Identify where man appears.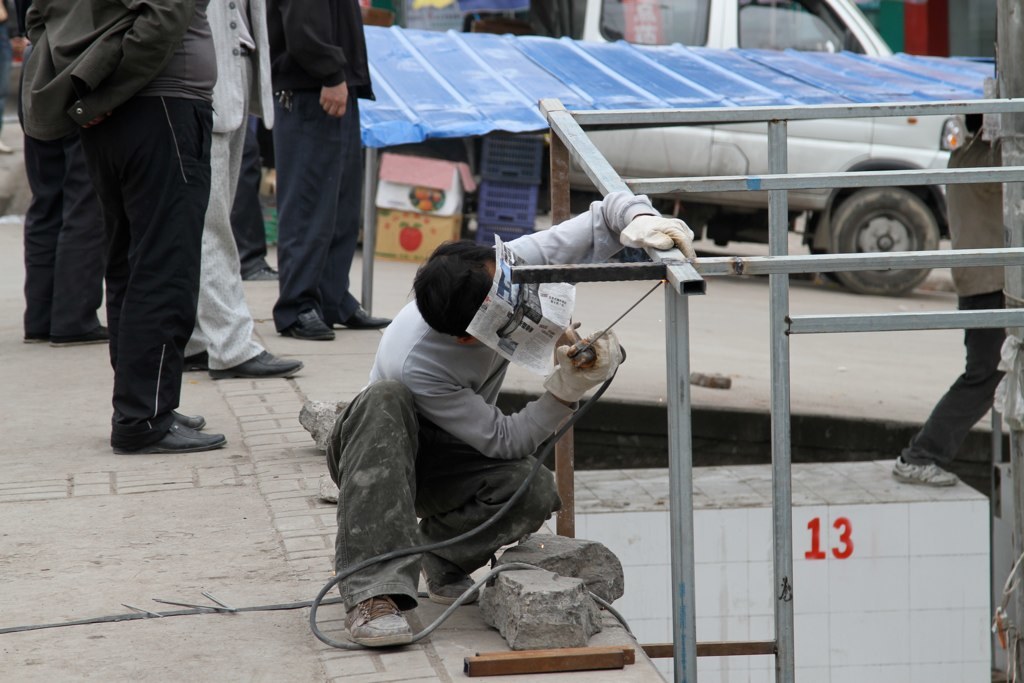
Appears at crop(23, 0, 112, 347).
